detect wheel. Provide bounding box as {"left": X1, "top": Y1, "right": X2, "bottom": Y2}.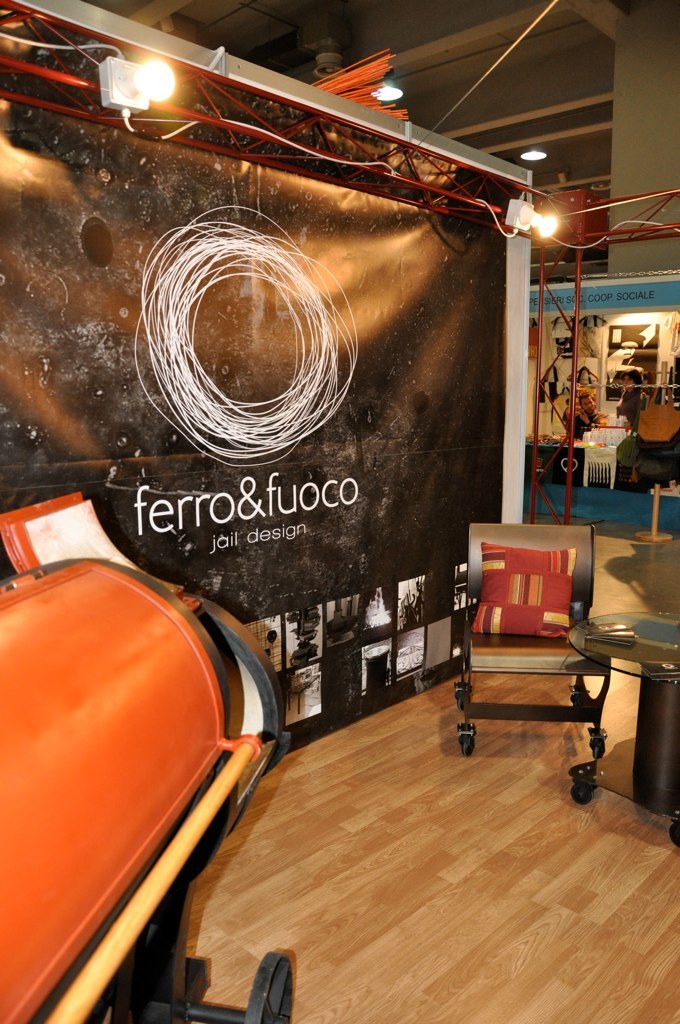
{"left": 242, "top": 951, "right": 293, "bottom": 1023}.
